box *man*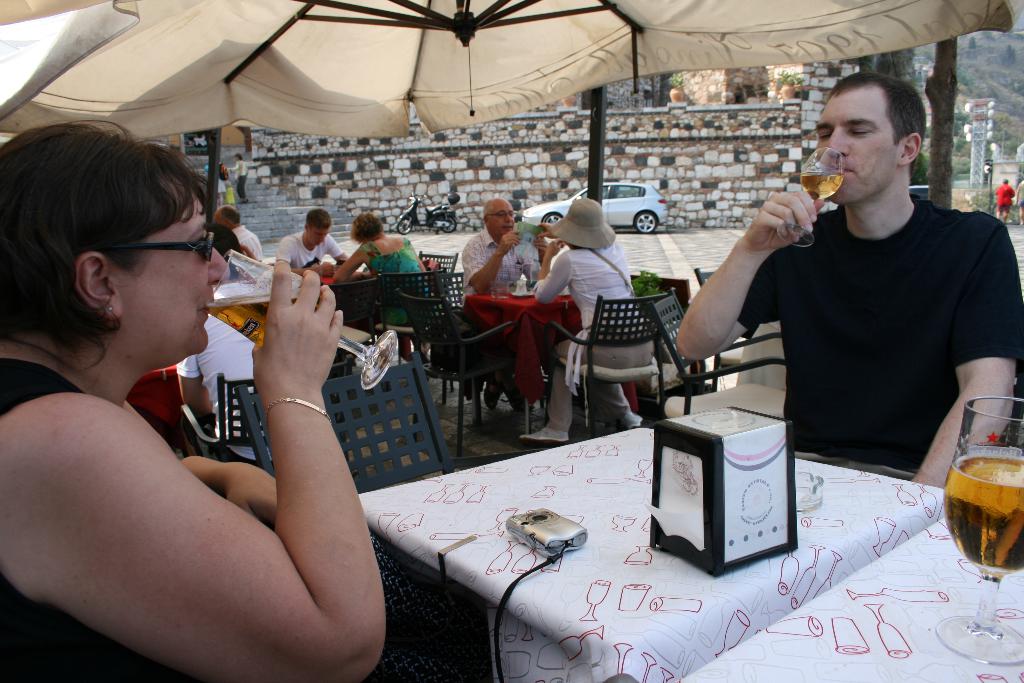
select_region(280, 209, 354, 278)
